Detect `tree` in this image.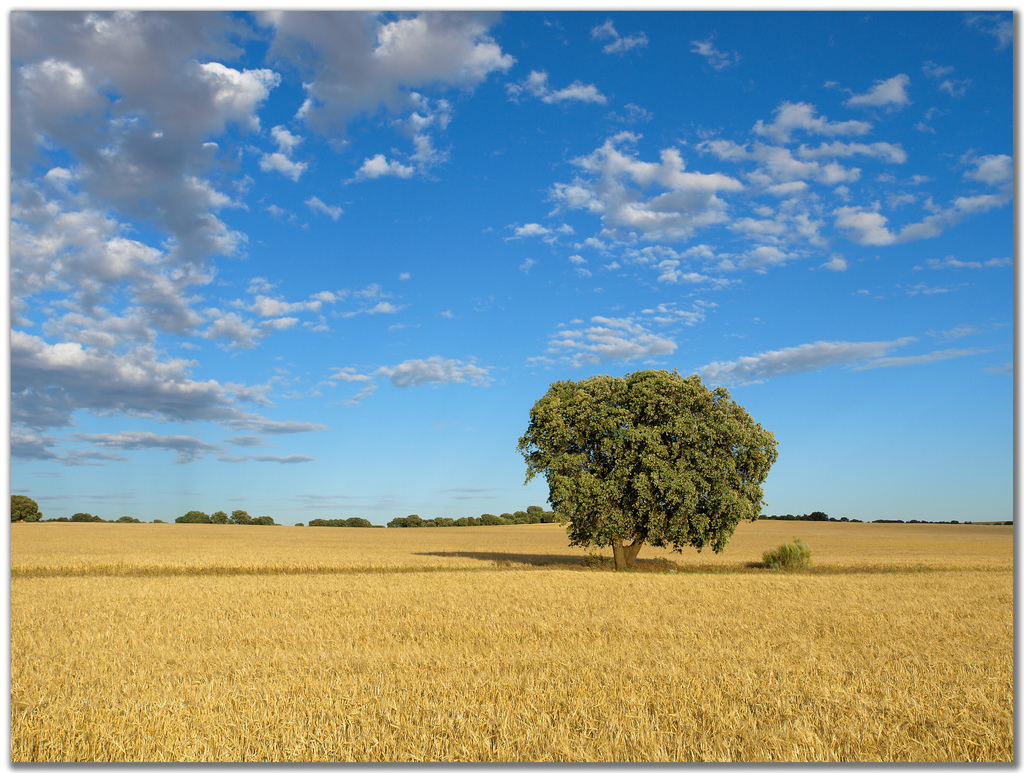
Detection: 518/358/776/577.
